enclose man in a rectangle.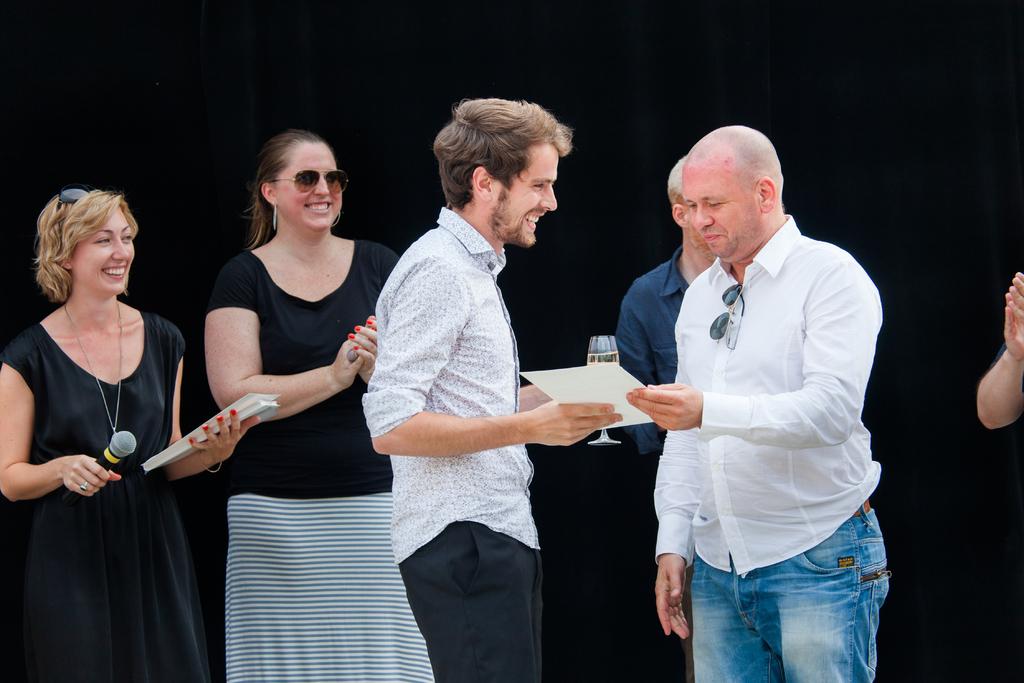
select_region(624, 124, 892, 682).
